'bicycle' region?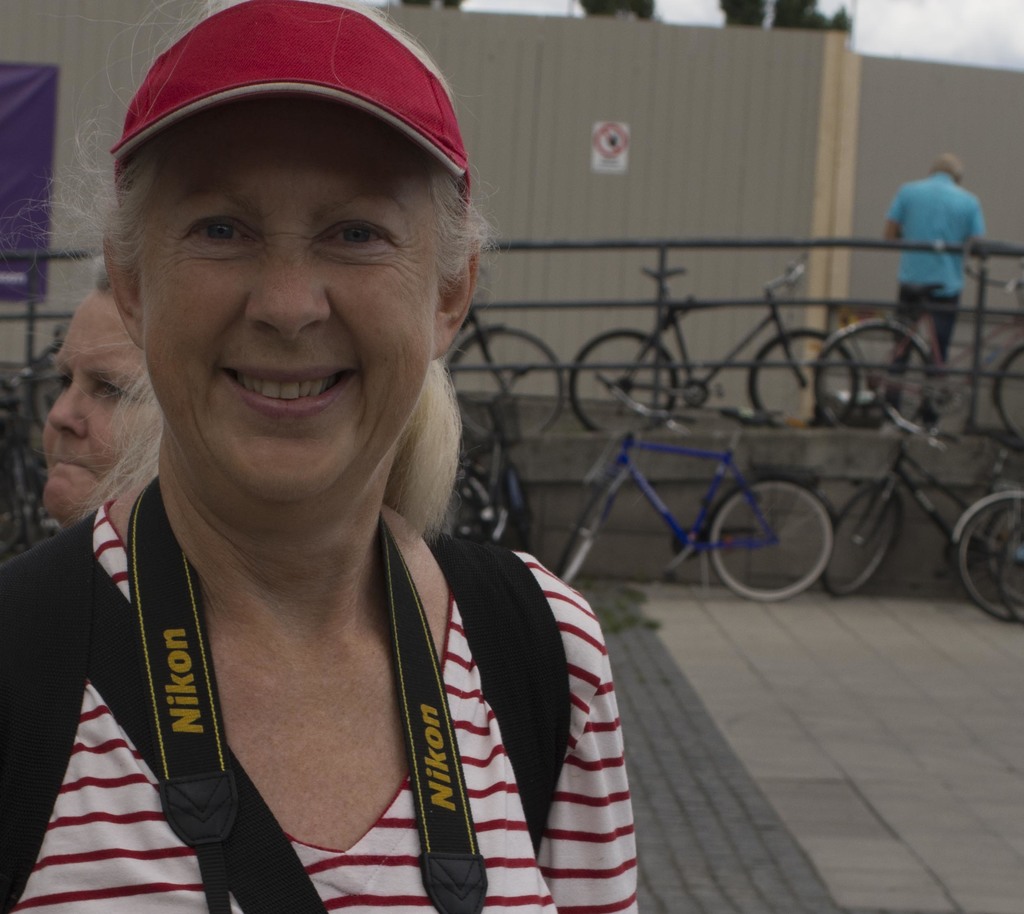
box=[446, 364, 543, 544]
